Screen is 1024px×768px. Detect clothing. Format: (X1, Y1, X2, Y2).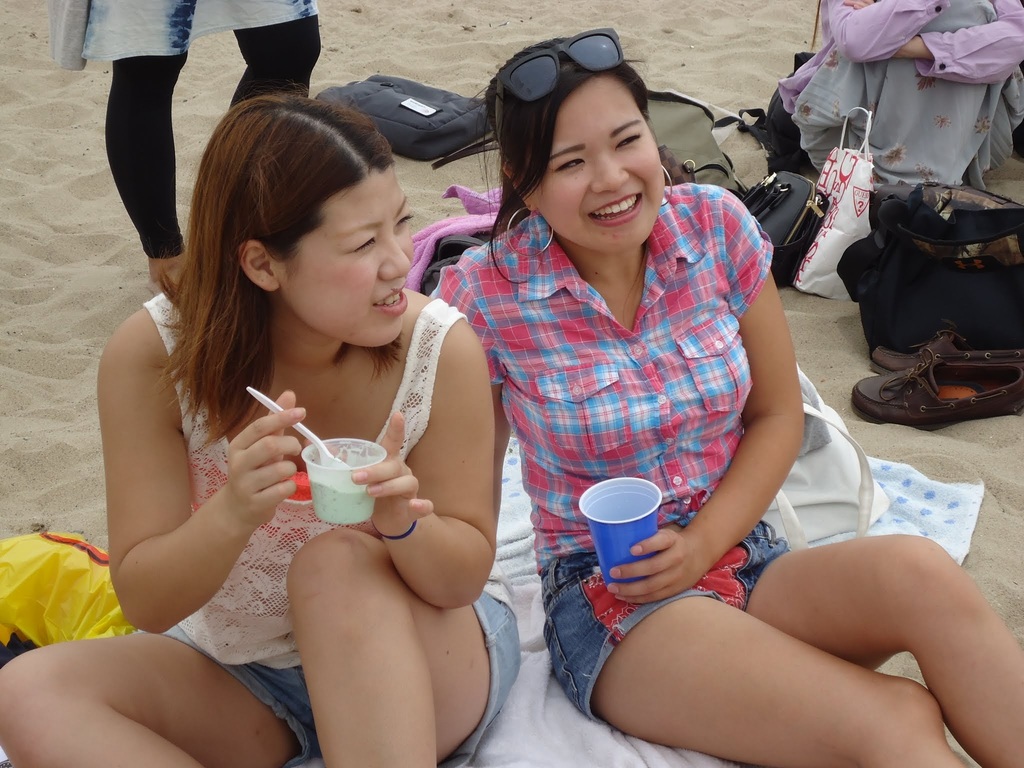
(134, 284, 518, 767).
